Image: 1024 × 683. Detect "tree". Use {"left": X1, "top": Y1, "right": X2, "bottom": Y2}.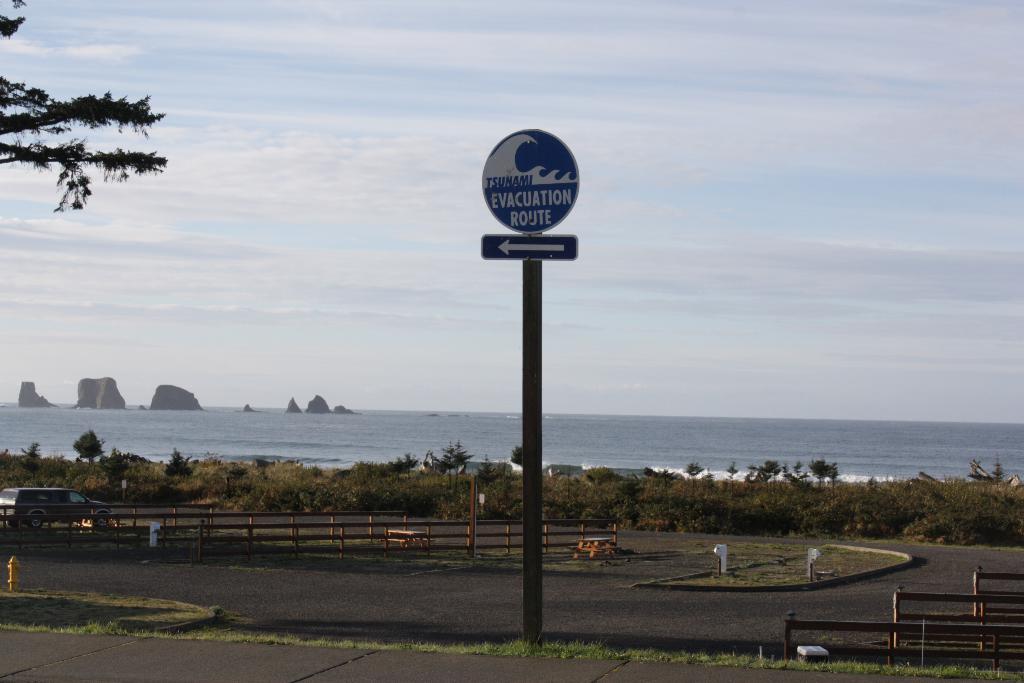
{"left": 0, "top": 0, "right": 172, "bottom": 211}.
